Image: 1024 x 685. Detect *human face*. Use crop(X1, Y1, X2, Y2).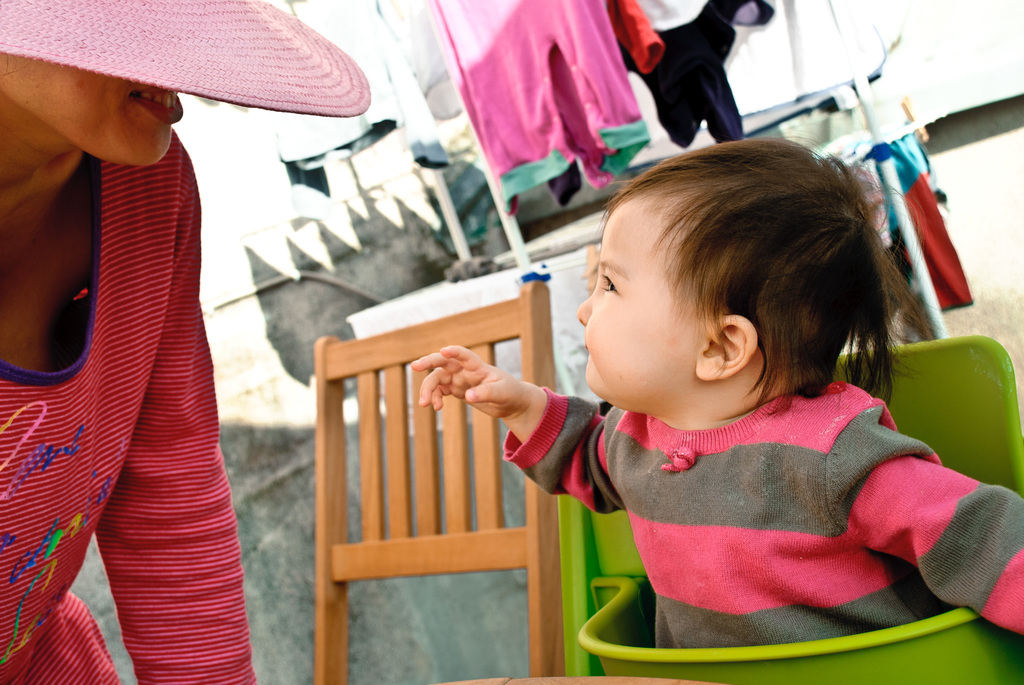
crop(0, 56, 182, 172).
